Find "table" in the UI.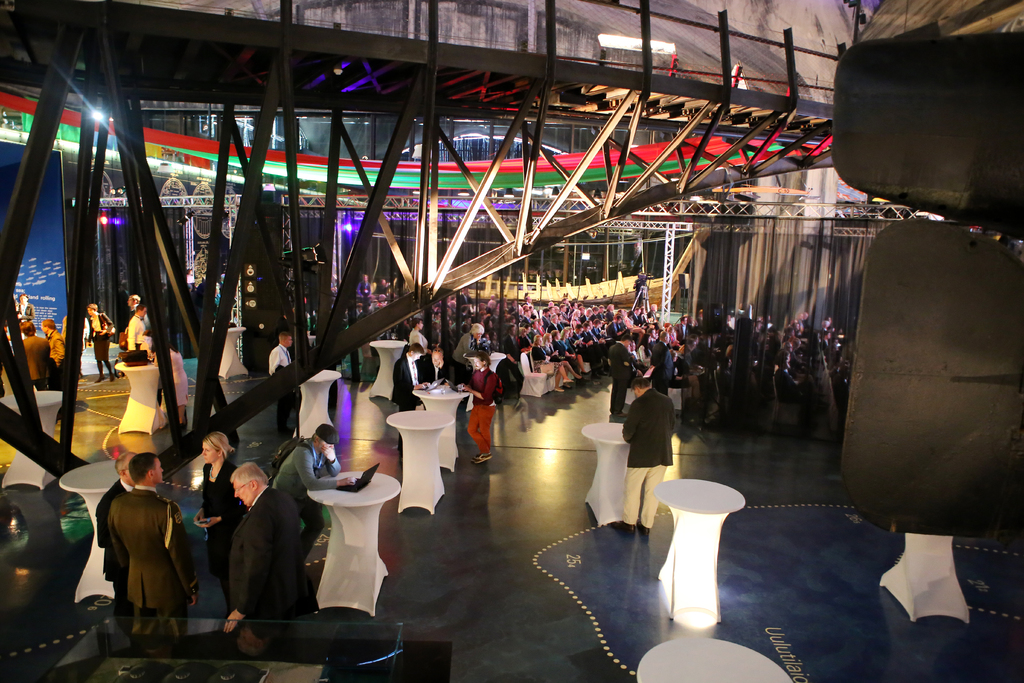
UI element at 582 424 631 524.
